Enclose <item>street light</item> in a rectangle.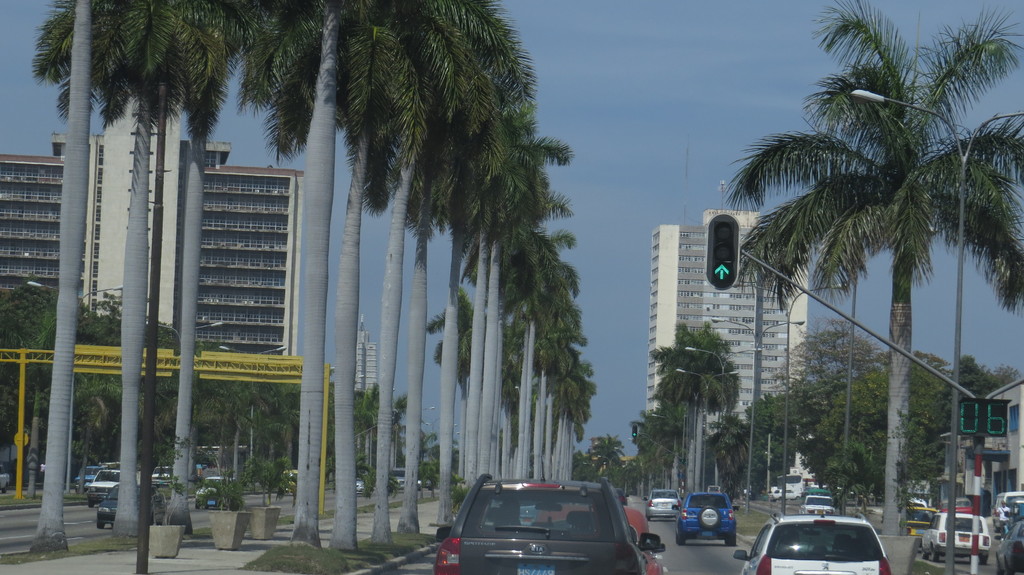
<box>731,282,852,521</box>.
